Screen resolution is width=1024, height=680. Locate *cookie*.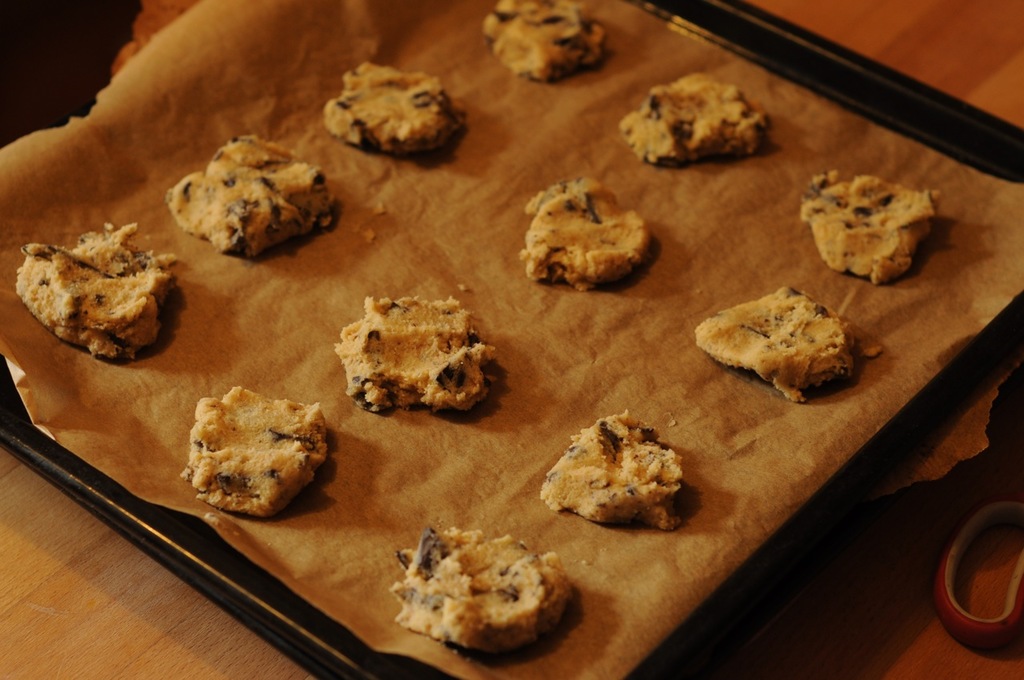
left=539, top=409, right=688, bottom=533.
